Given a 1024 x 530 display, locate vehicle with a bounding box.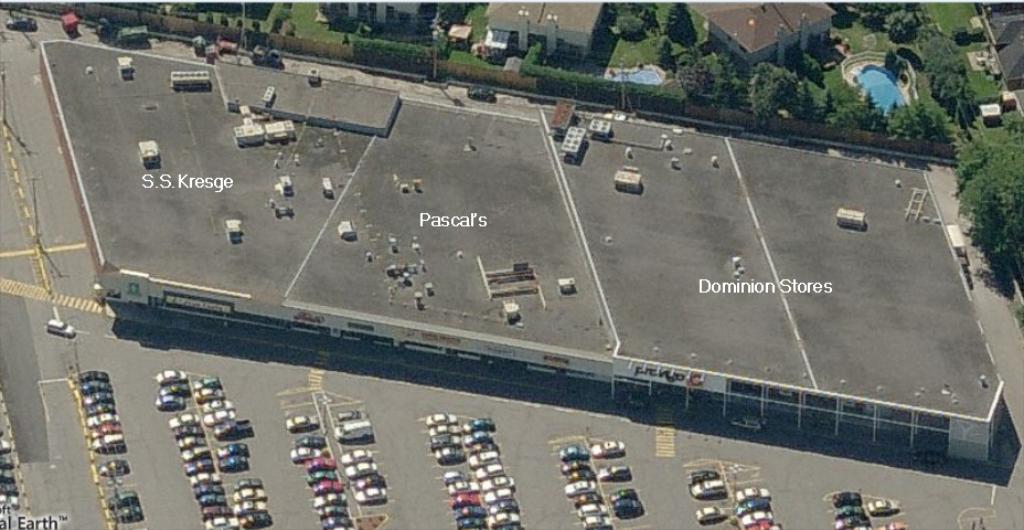
Located: <bbox>246, 46, 289, 65</bbox>.
